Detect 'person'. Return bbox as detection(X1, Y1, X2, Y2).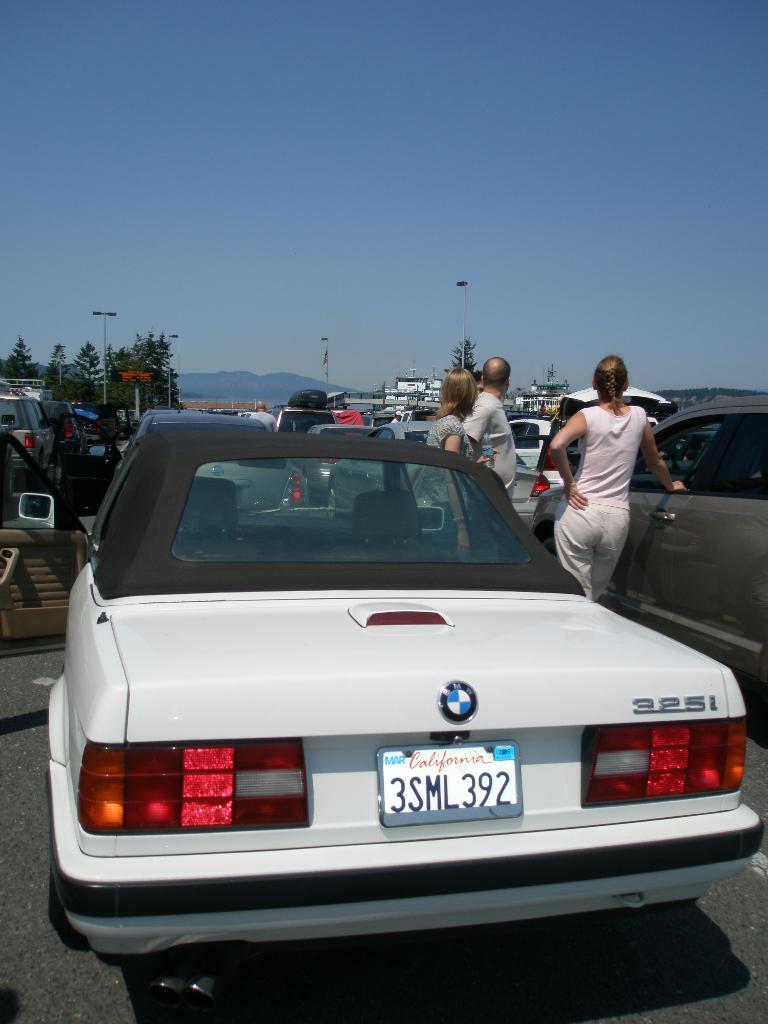
detection(465, 354, 518, 504).
